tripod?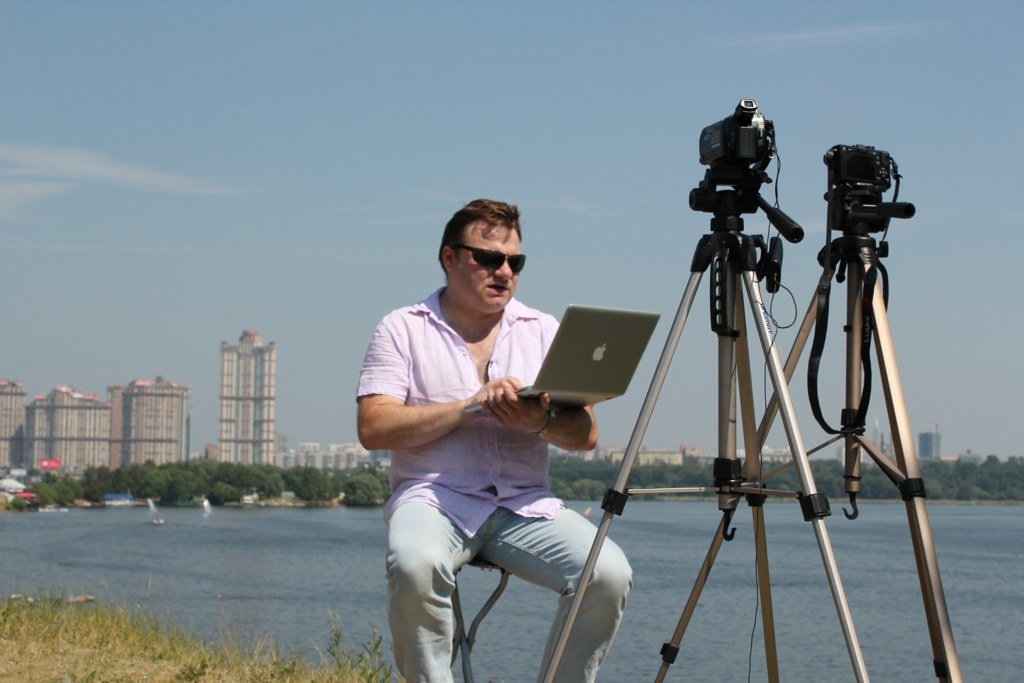
(533,187,867,682)
